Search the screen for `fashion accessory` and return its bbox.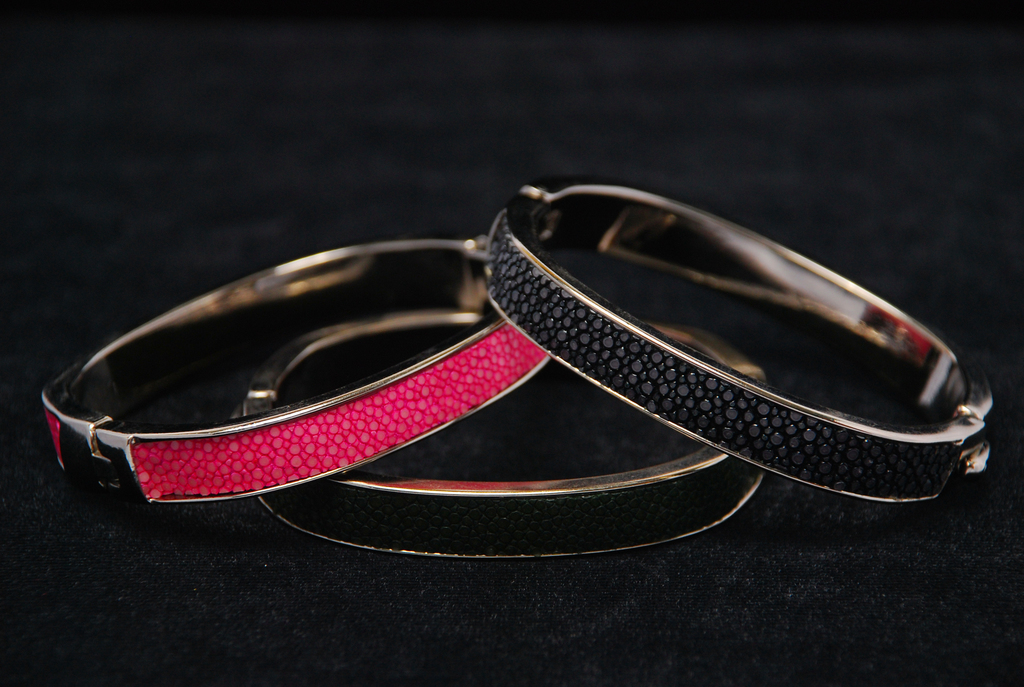
Found: bbox=(42, 238, 548, 503).
